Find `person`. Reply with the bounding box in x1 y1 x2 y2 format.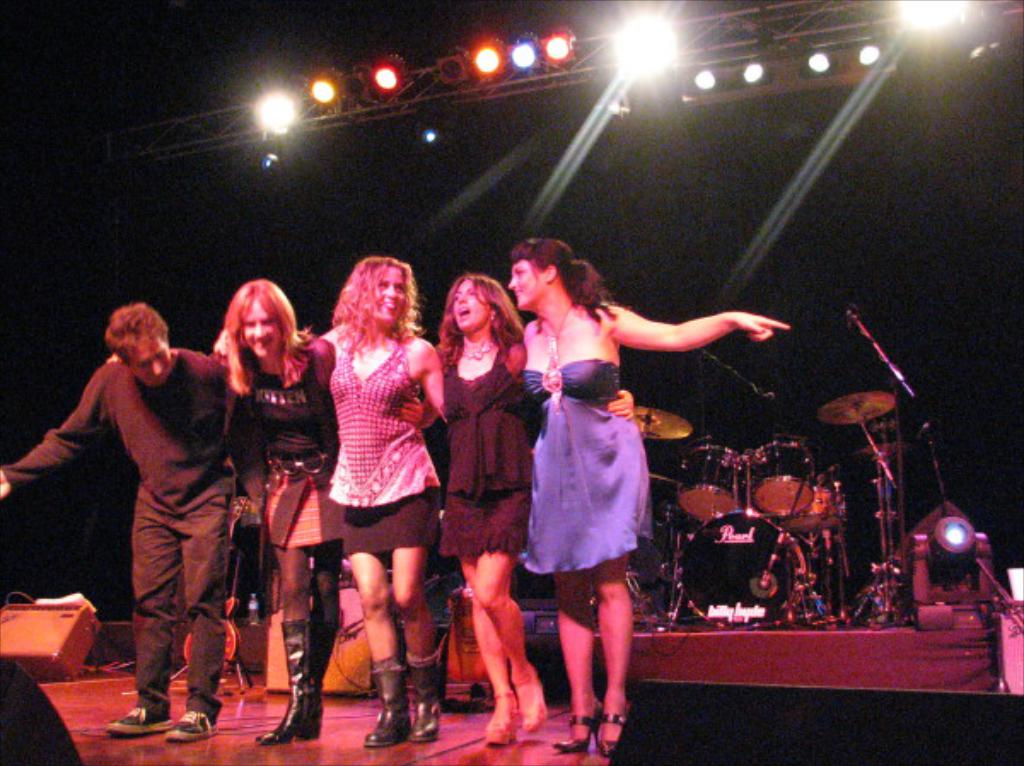
210 242 440 739.
